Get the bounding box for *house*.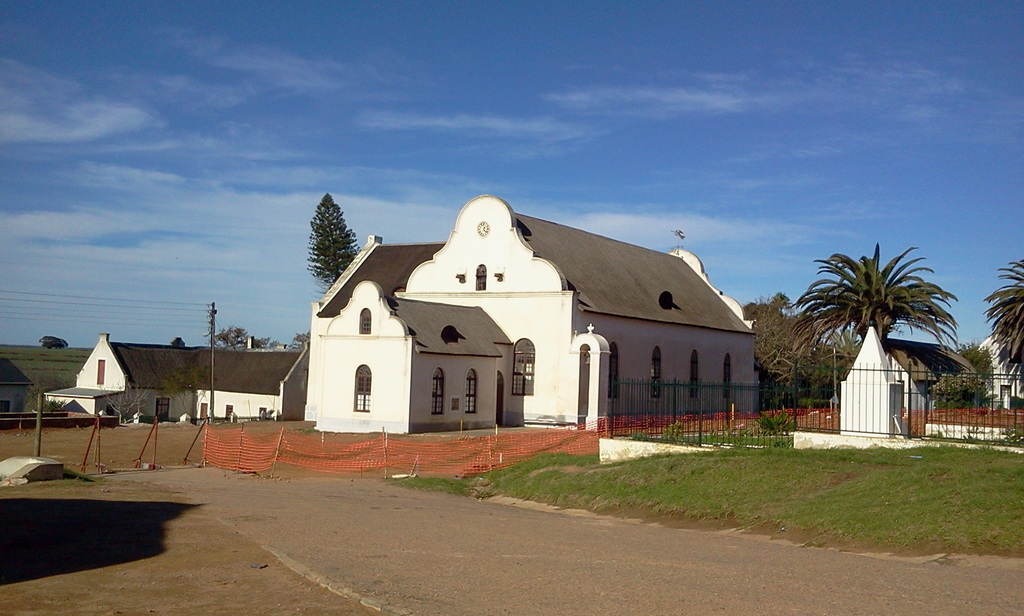
43, 333, 305, 419.
